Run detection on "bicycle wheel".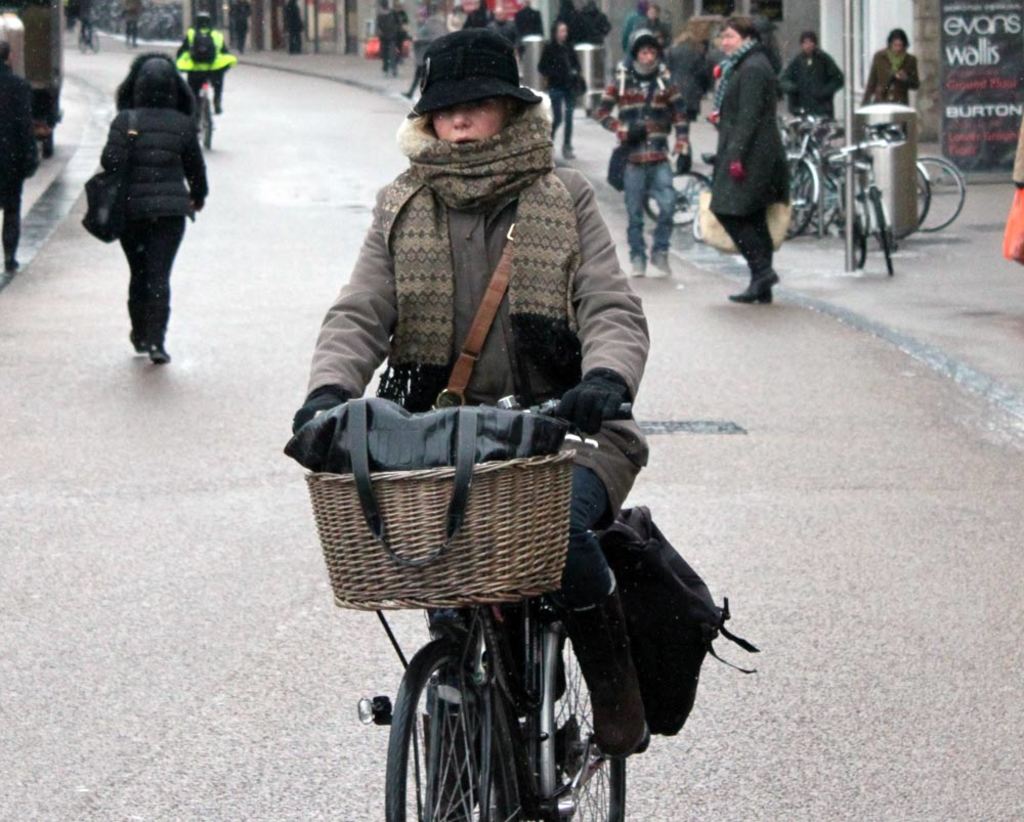
Result: [865,189,897,280].
